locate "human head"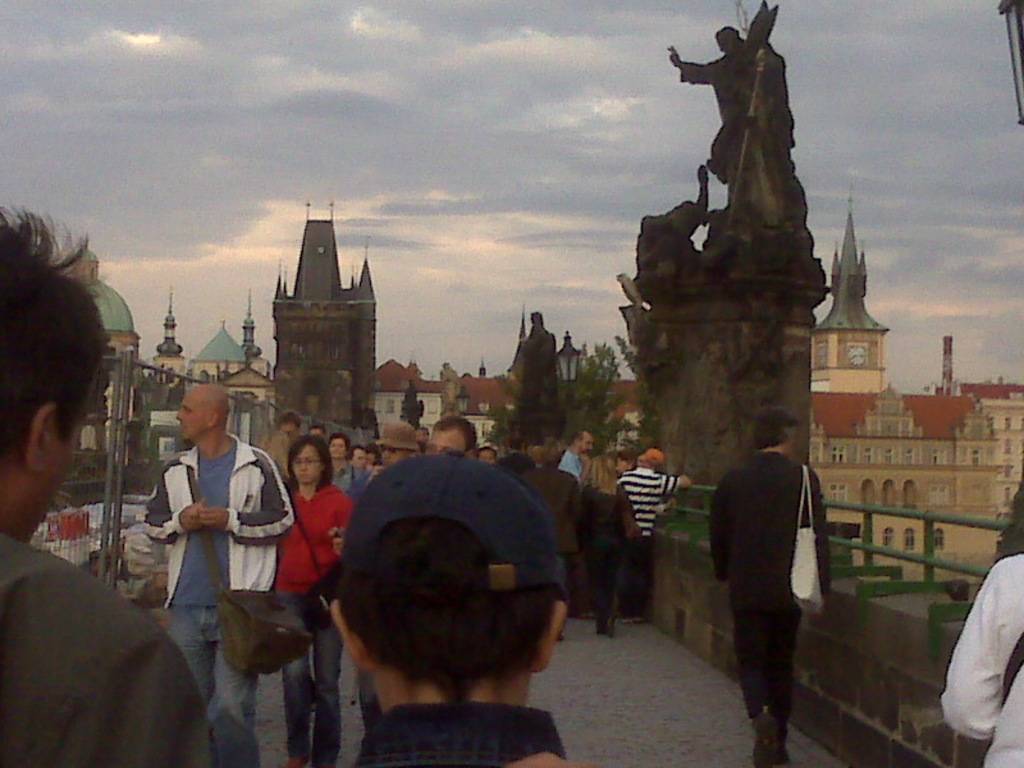
<box>278,410,301,438</box>
